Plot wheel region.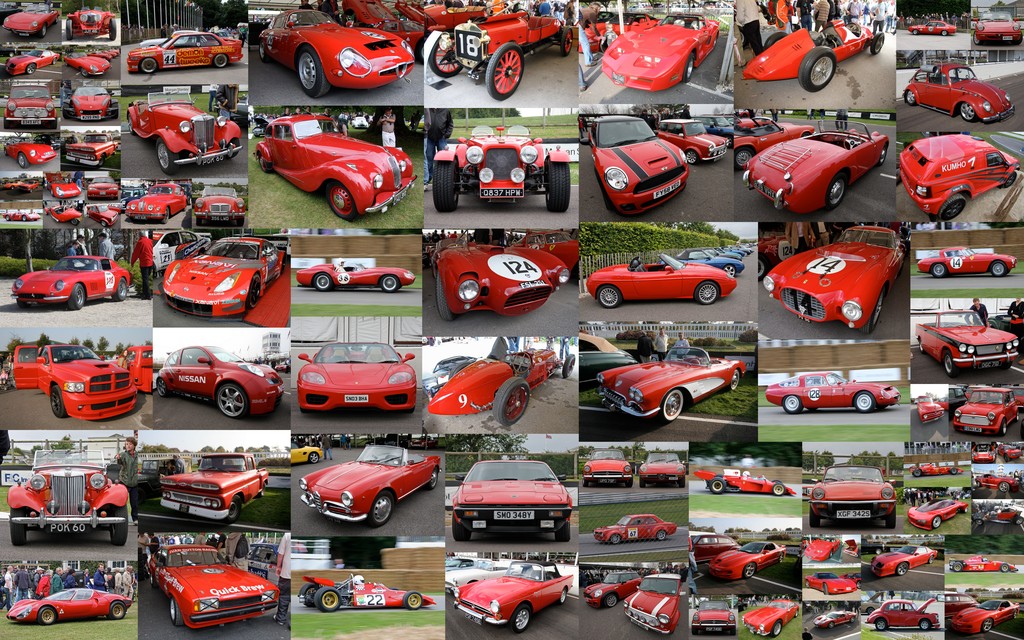
Plotted at box(429, 31, 467, 80).
